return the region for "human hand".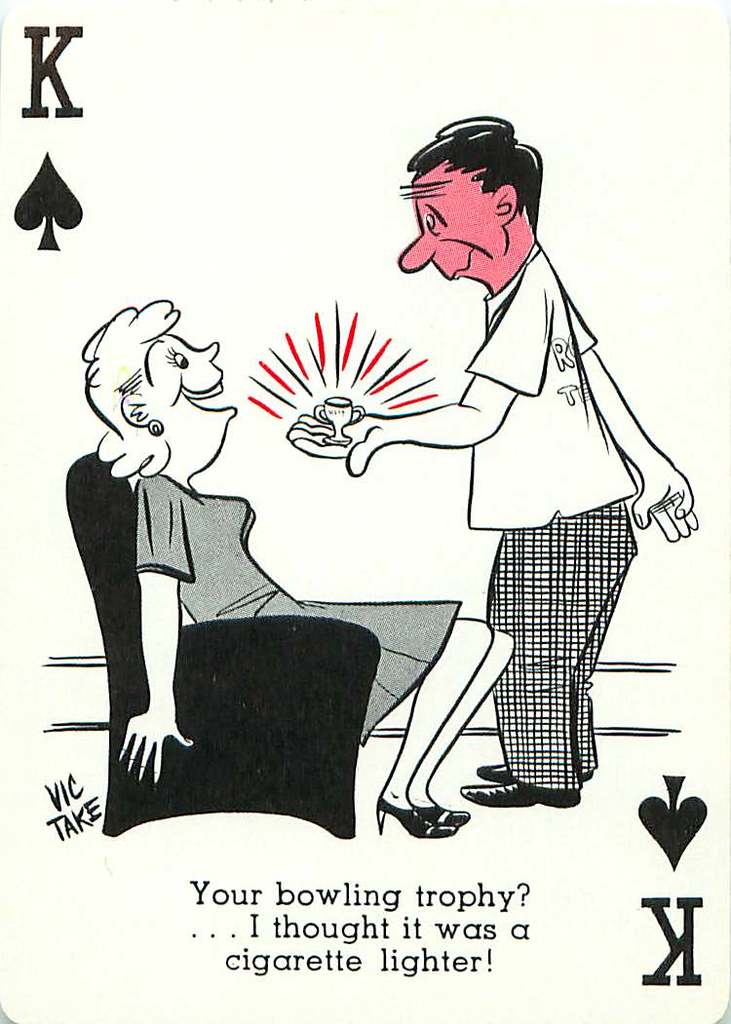
crop(631, 461, 700, 546).
